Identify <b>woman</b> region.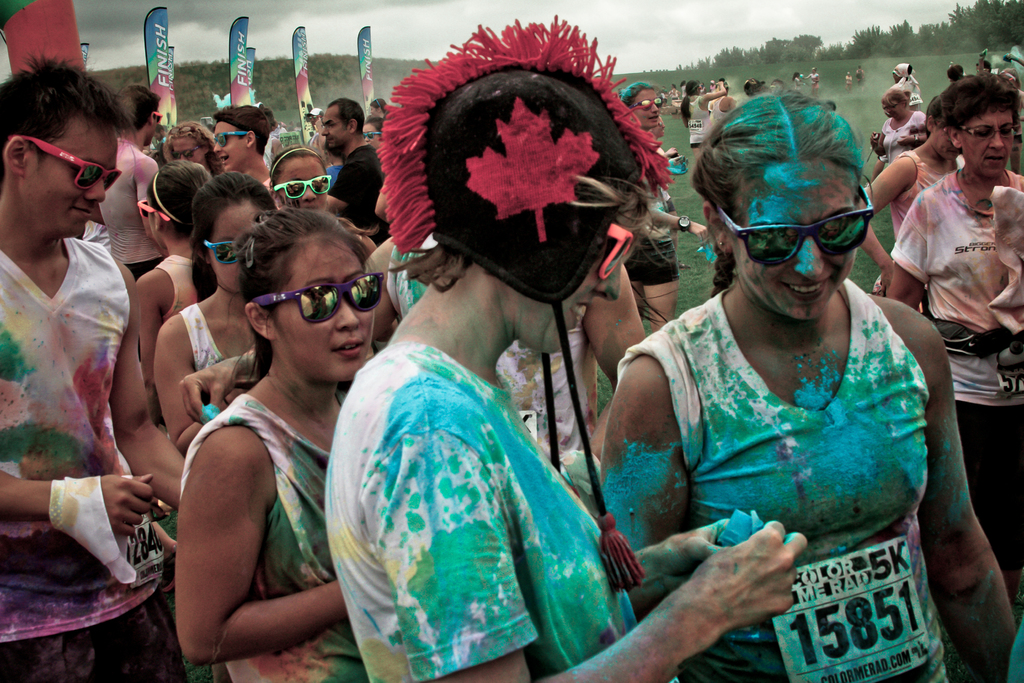
Region: <box>138,156,214,360</box>.
